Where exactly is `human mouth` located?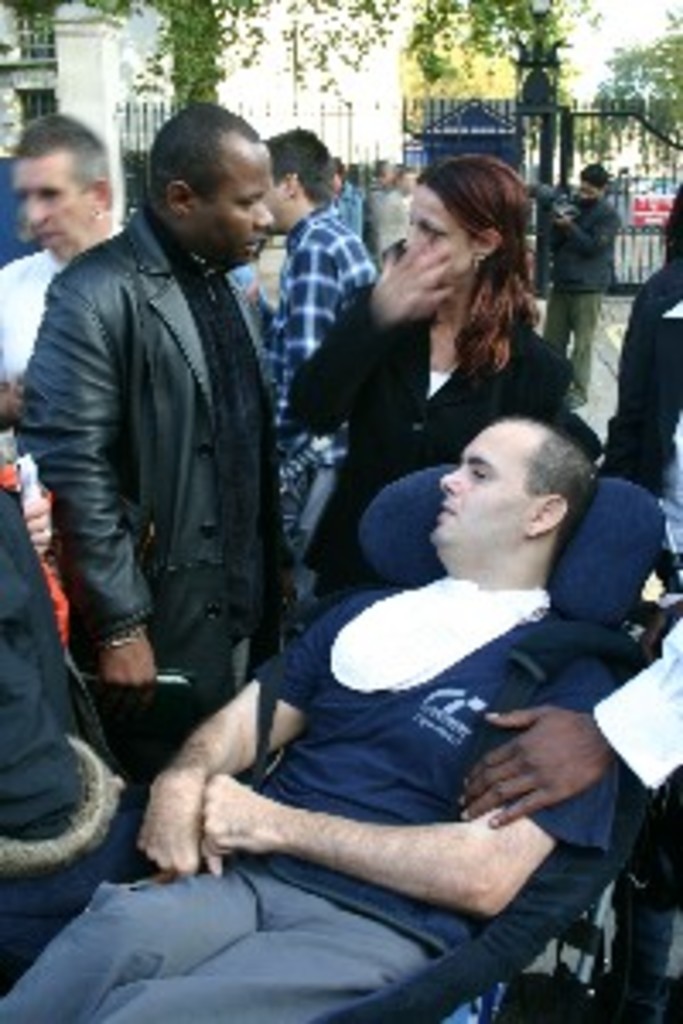
Its bounding box is 31, 225, 61, 246.
